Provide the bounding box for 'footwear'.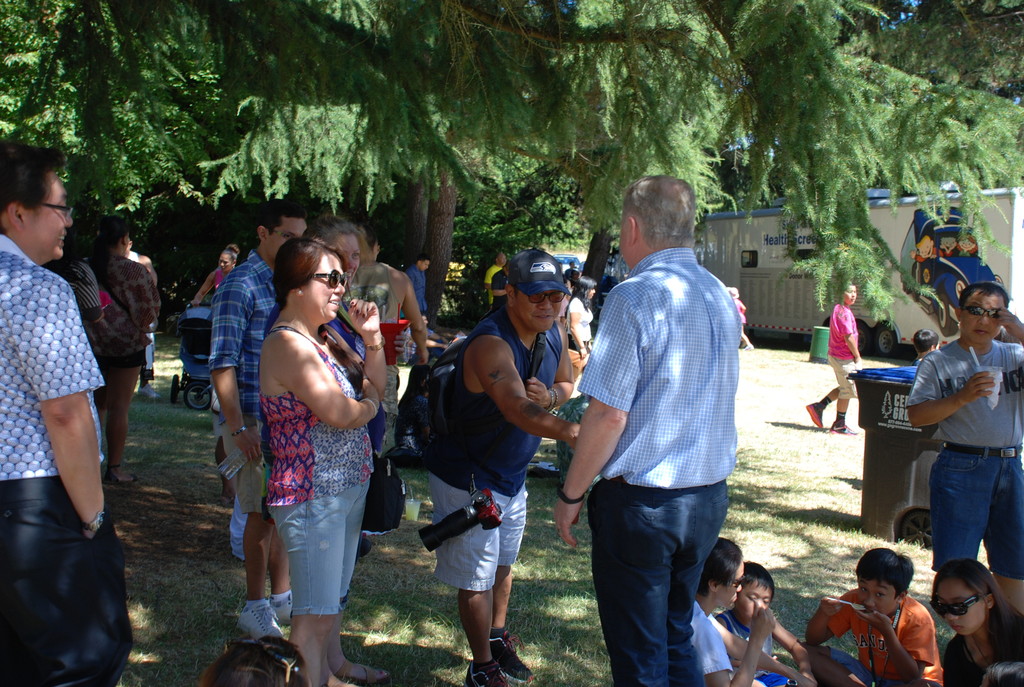
(805,404,829,432).
